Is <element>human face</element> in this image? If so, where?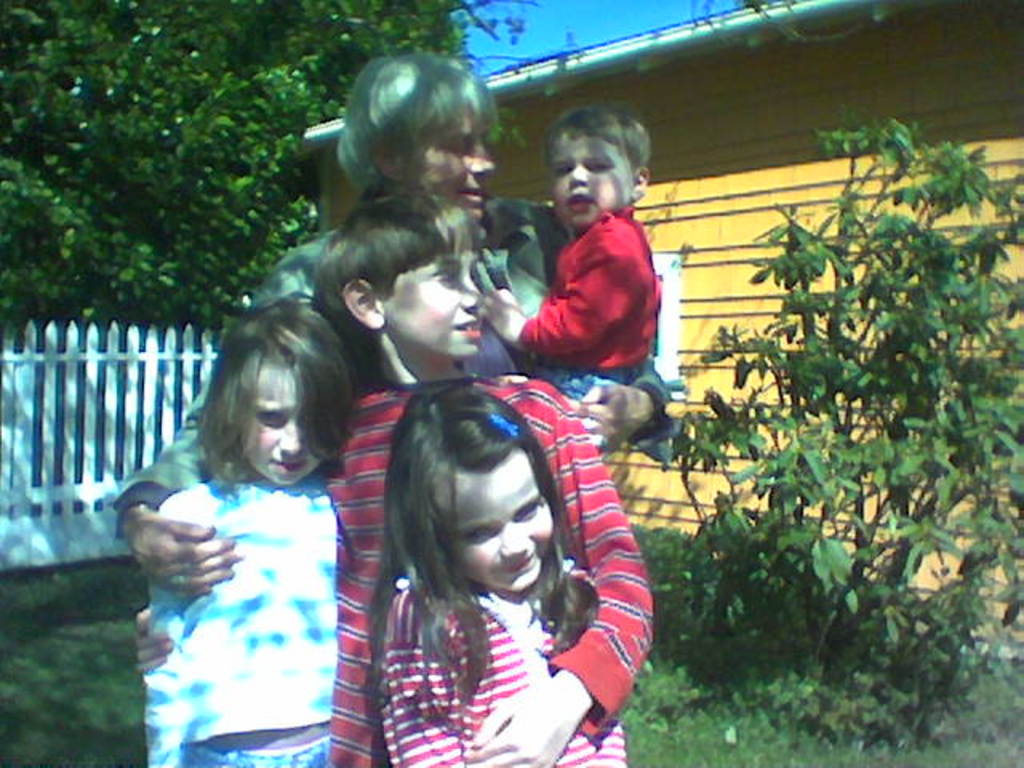
Yes, at Rect(378, 245, 488, 360).
